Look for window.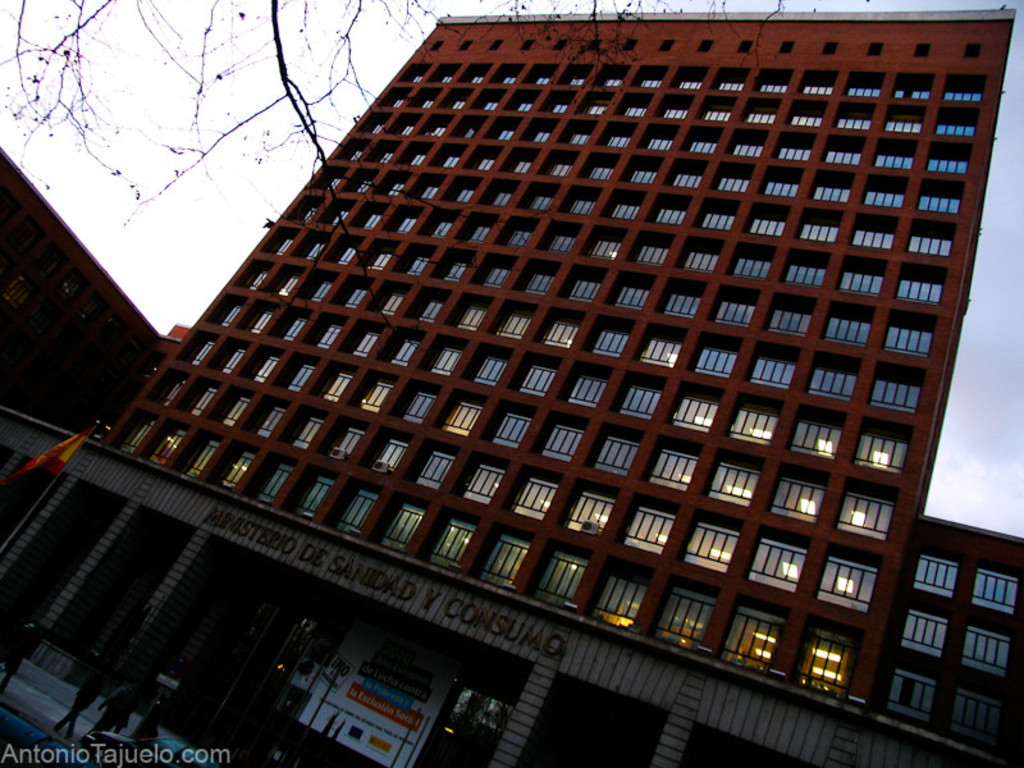
Found: crop(796, 628, 860, 704).
